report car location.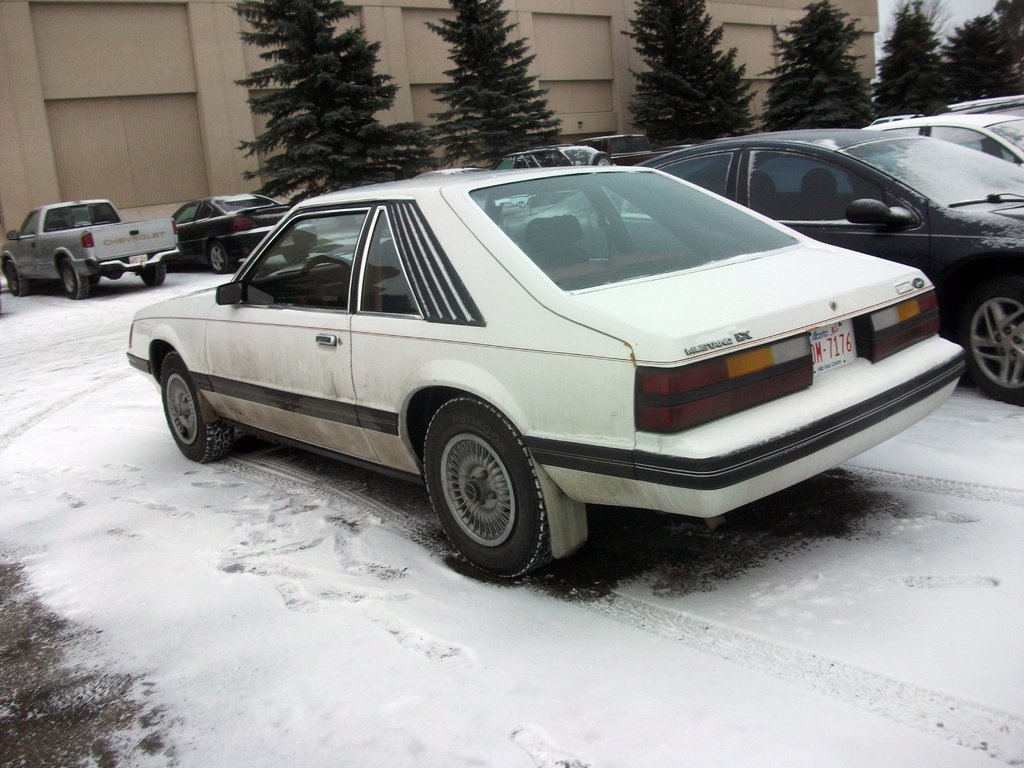
Report: 167,196,289,278.
